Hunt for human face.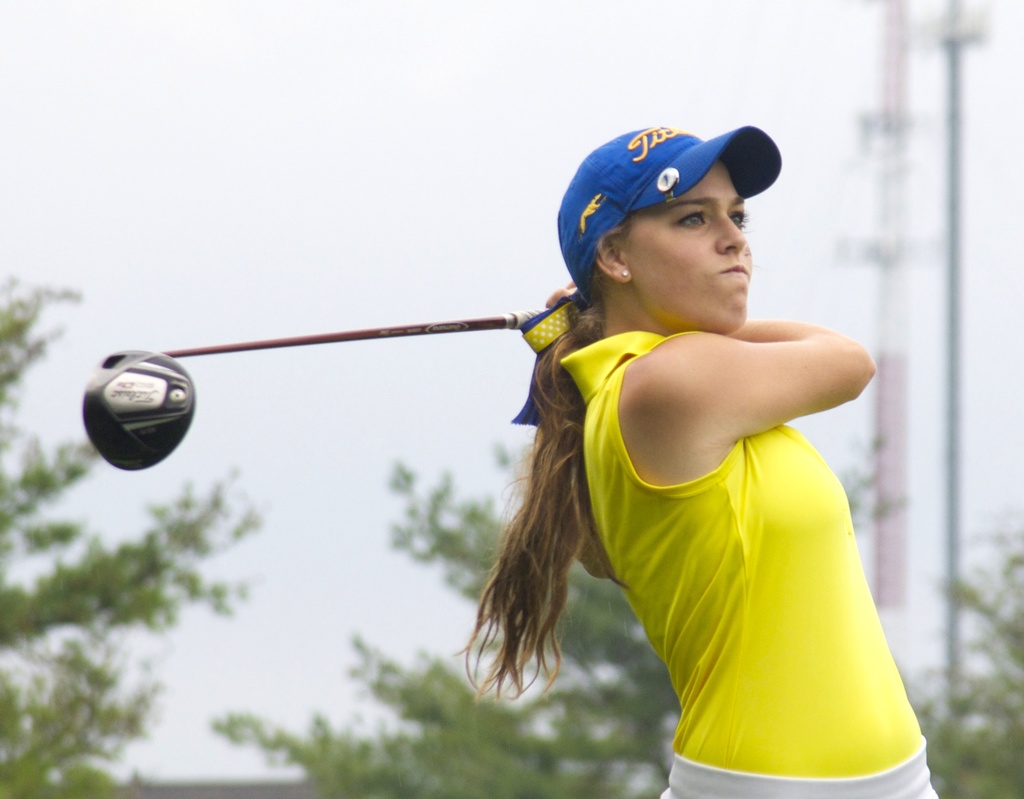
Hunted down at <box>638,162,753,332</box>.
